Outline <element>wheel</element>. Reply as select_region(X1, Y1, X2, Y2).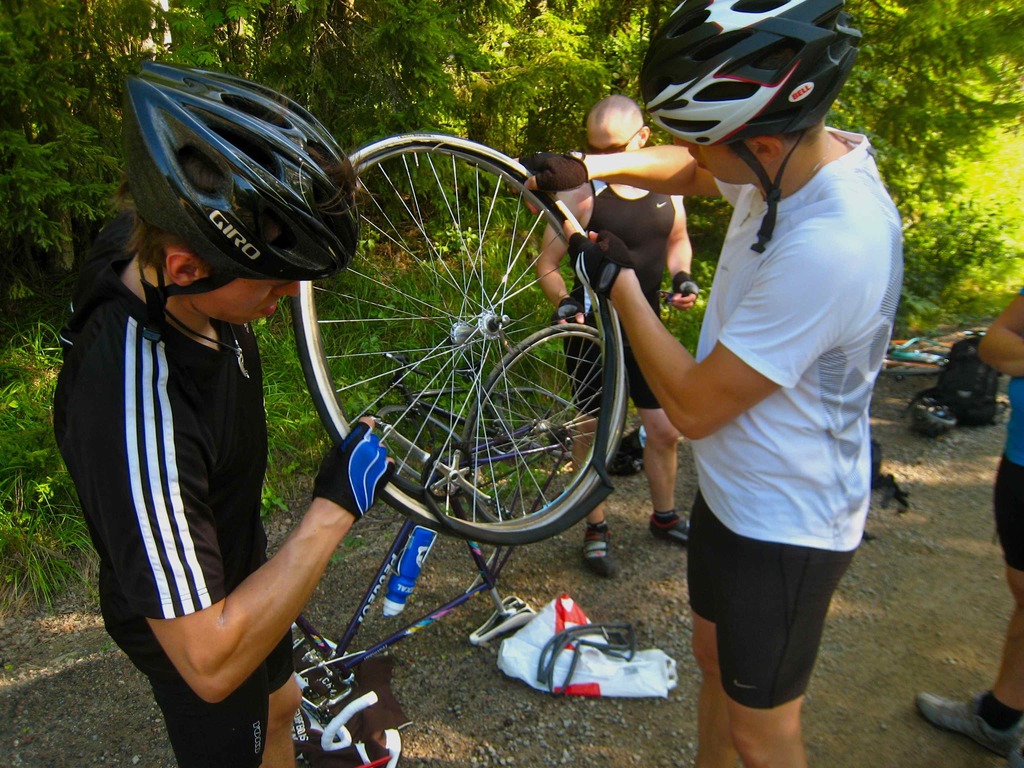
select_region(463, 321, 605, 524).
